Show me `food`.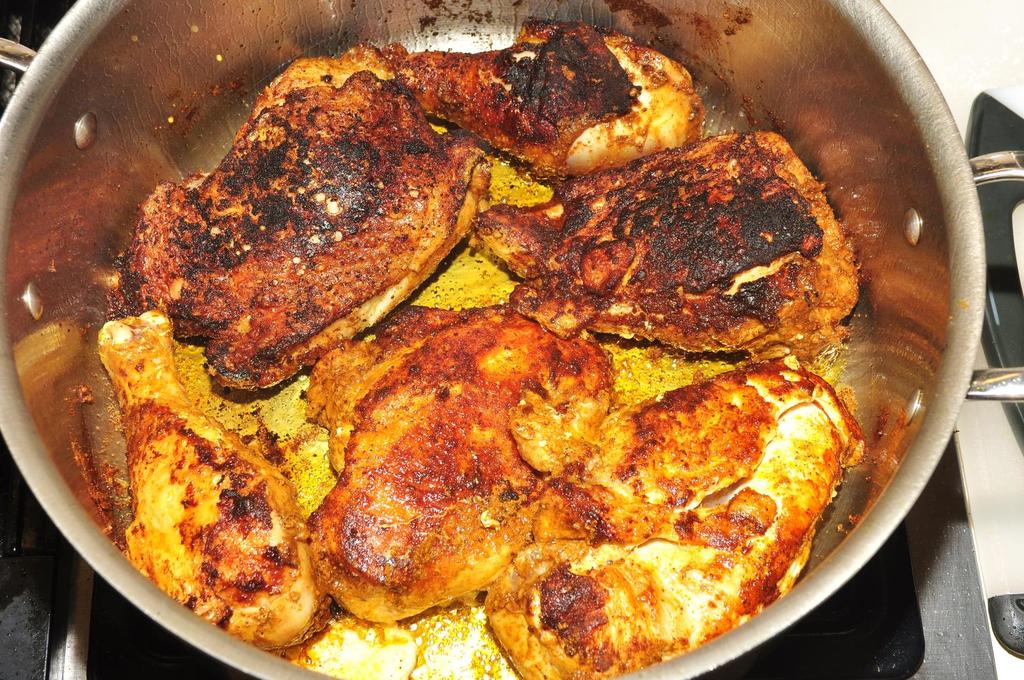
`food` is here: rect(58, 36, 920, 679).
